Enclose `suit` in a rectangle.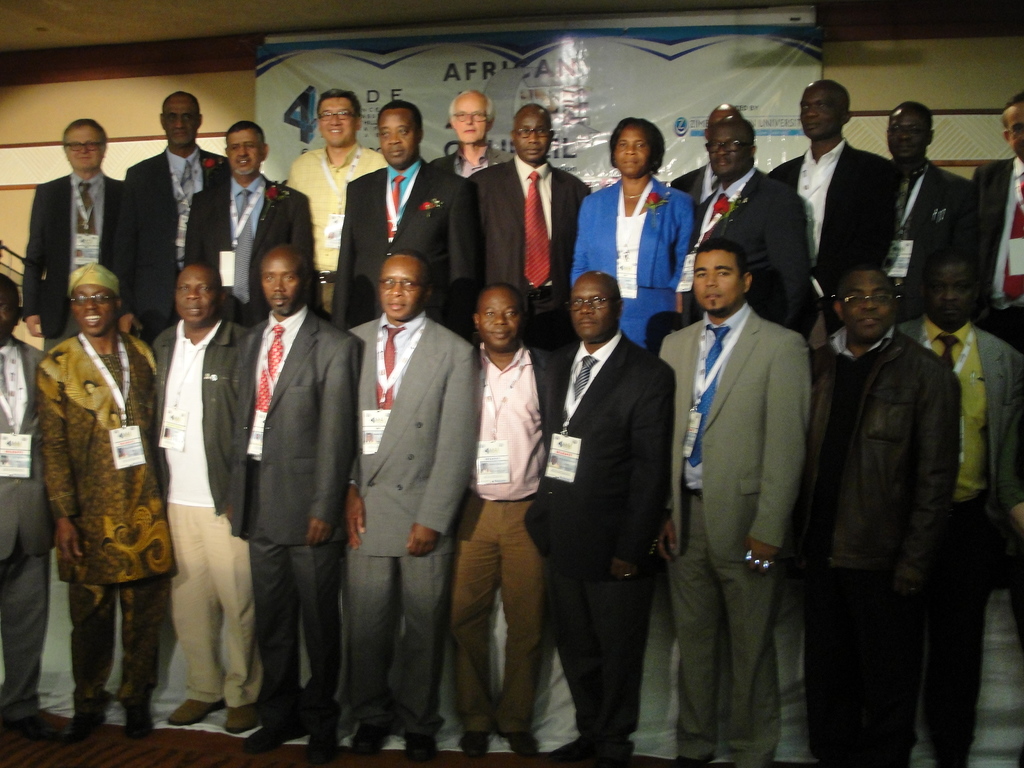
145,320,255,705.
